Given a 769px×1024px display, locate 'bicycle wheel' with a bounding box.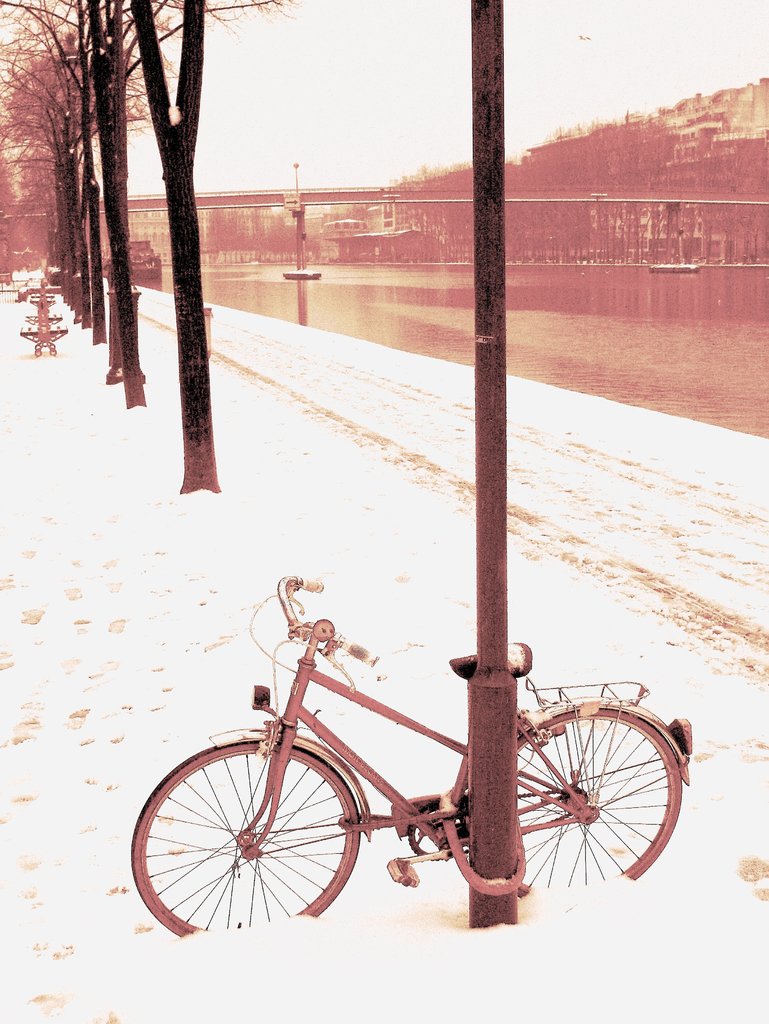
Located: [514, 698, 690, 899].
